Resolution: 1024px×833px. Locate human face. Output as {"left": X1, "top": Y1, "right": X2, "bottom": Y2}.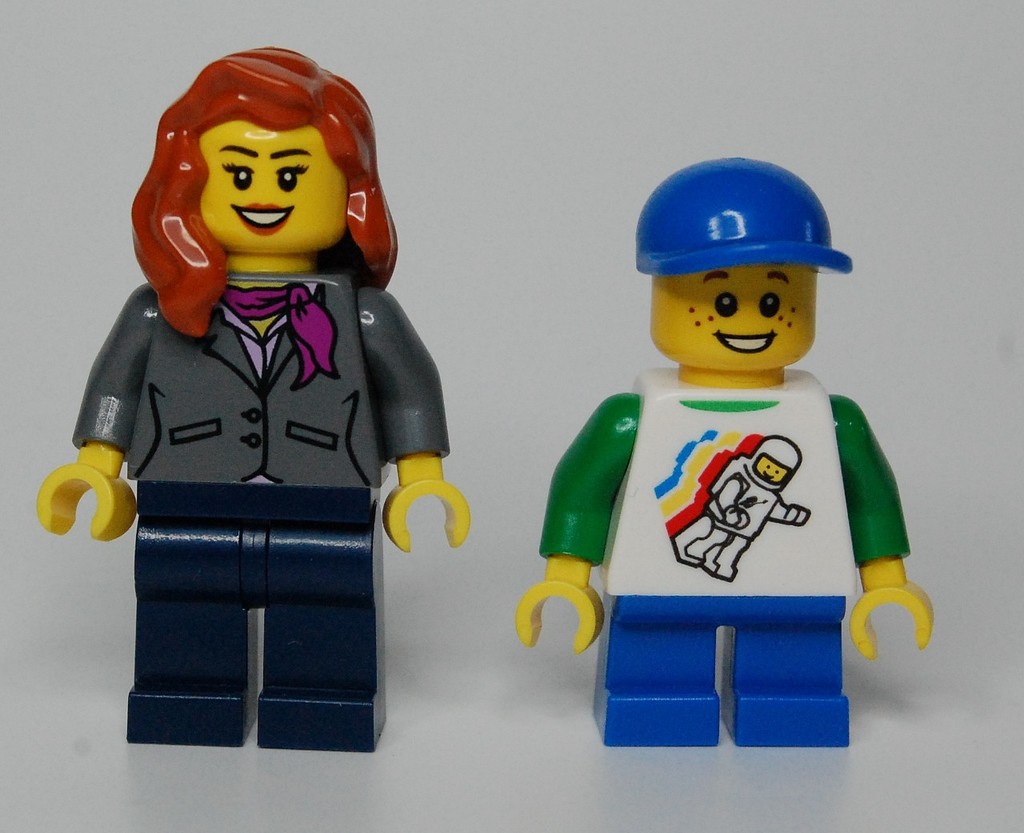
{"left": 202, "top": 120, "right": 345, "bottom": 254}.
